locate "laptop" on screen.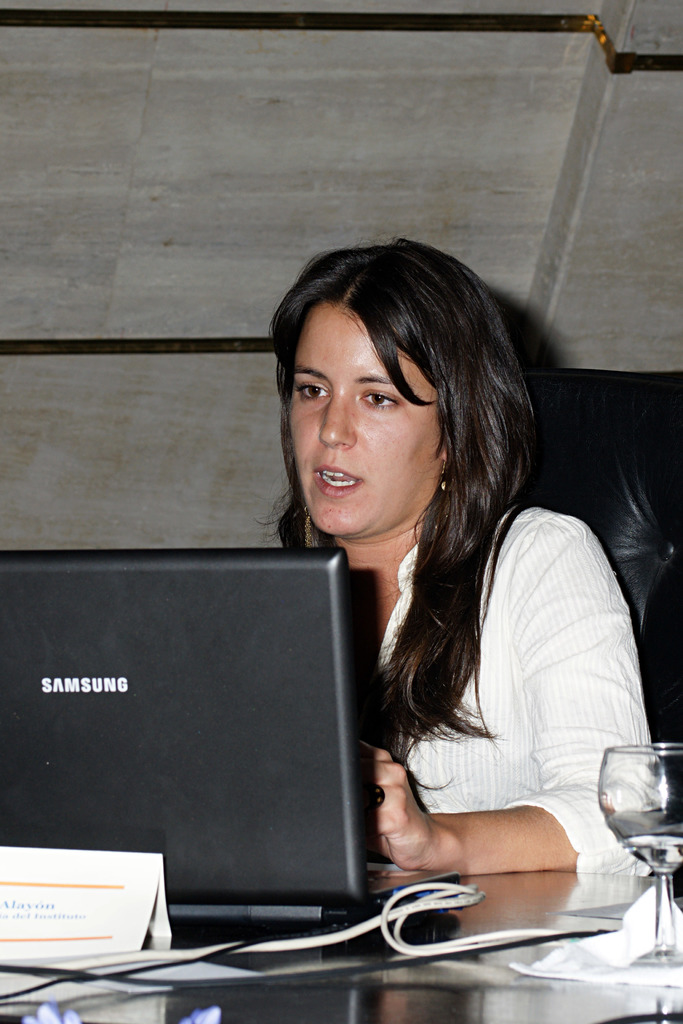
On screen at (left=1, top=552, right=456, bottom=922).
